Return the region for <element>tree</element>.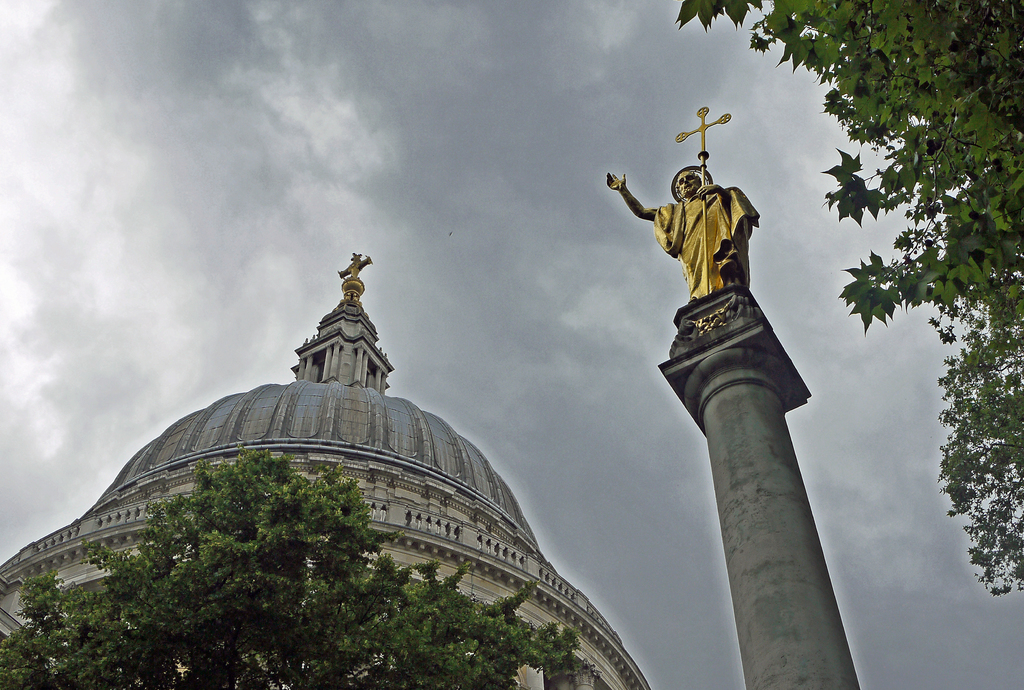
<box>0,434,598,689</box>.
